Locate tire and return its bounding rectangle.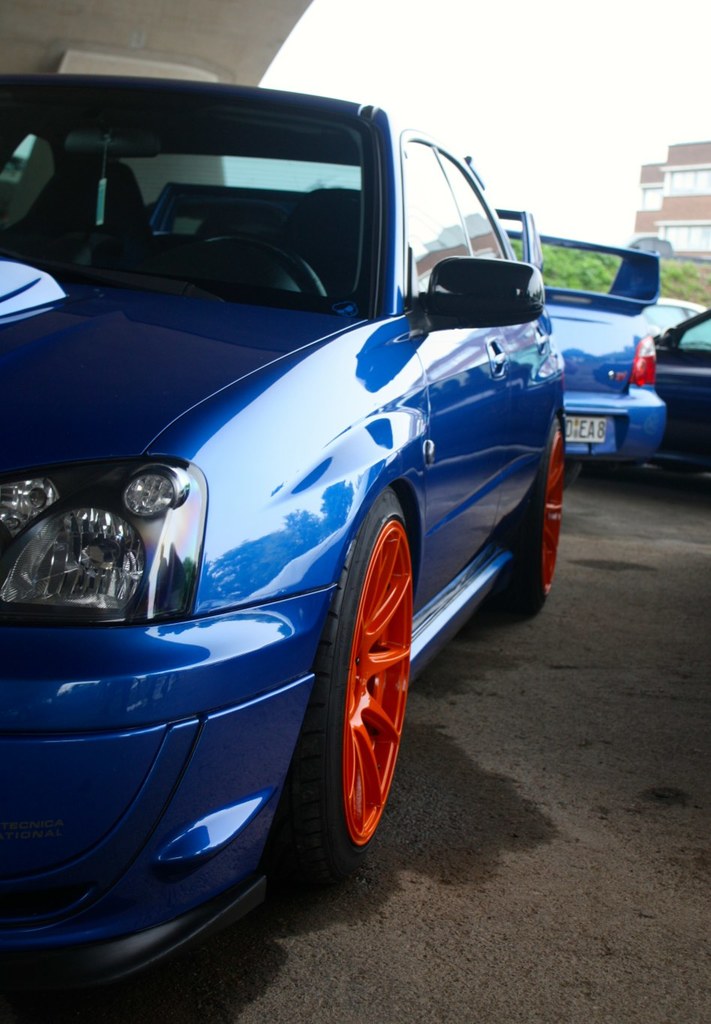
Rect(291, 491, 416, 860).
